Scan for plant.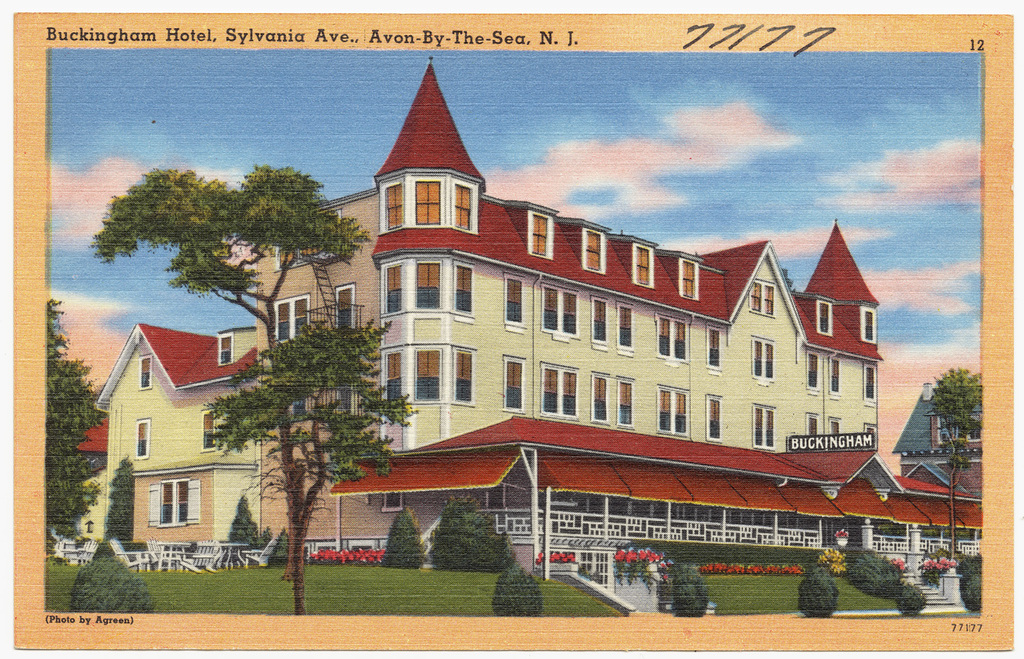
Scan result: (842, 542, 904, 598).
